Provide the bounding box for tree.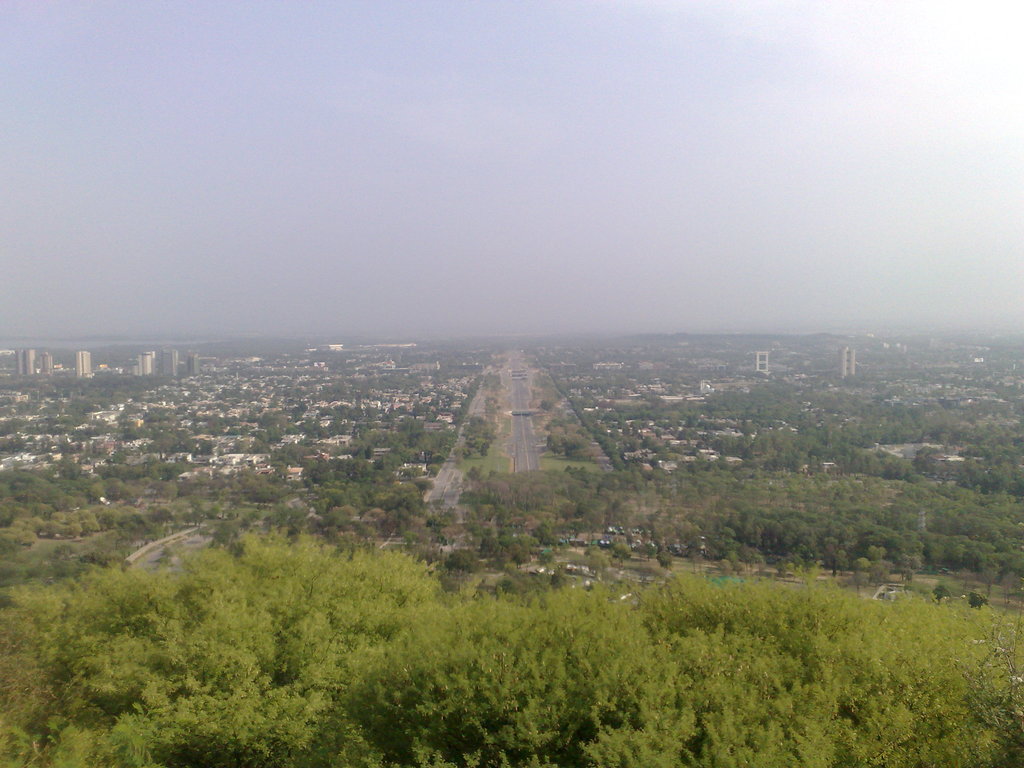
region(179, 408, 196, 422).
